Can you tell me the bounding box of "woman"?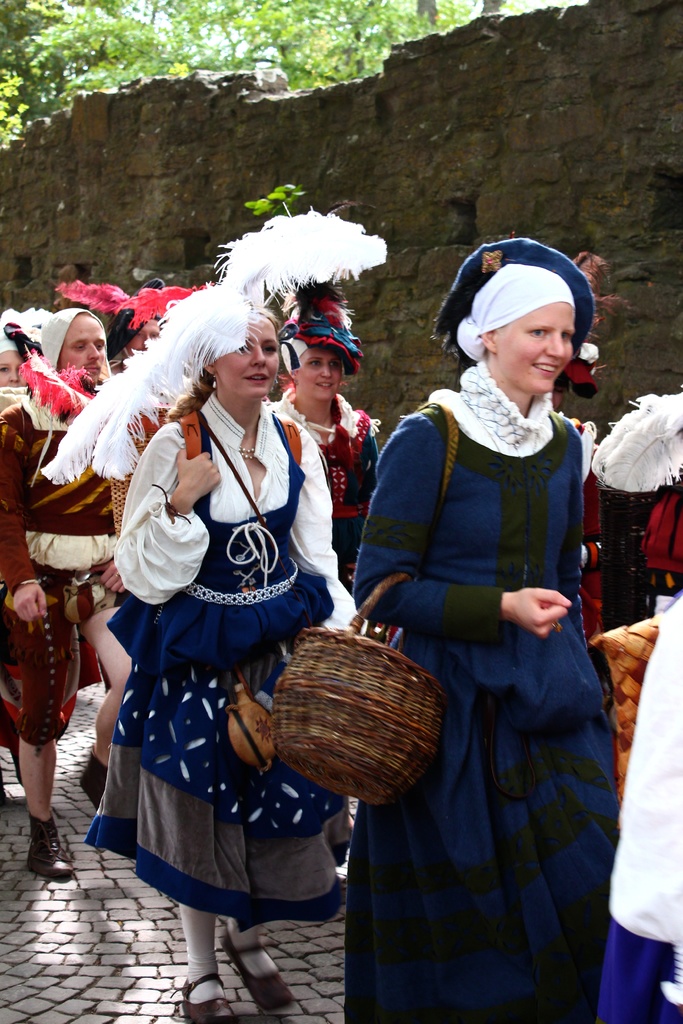
pyautogui.locateOnScreen(335, 223, 621, 1023).
